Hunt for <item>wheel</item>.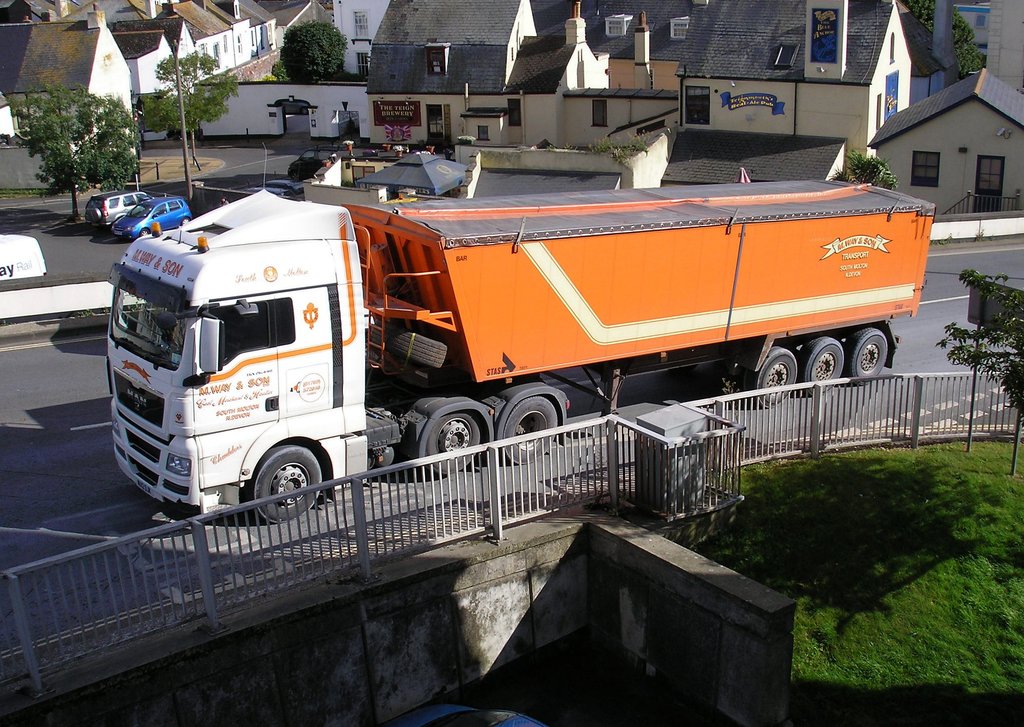
Hunted down at box(850, 328, 886, 384).
